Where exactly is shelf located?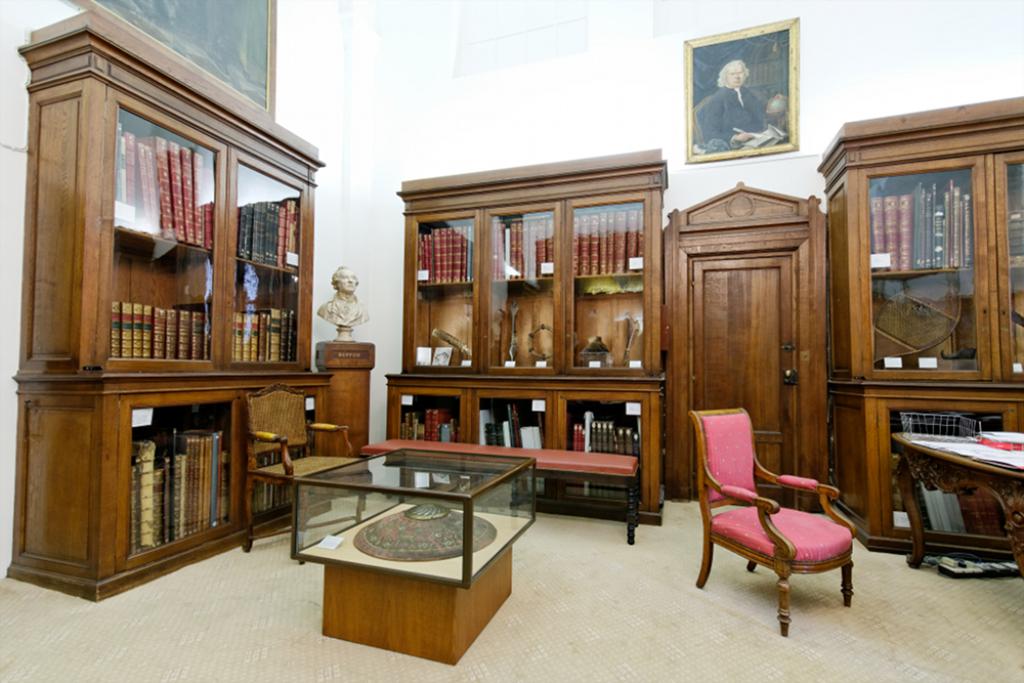
Its bounding box is 814:93:1023:566.
